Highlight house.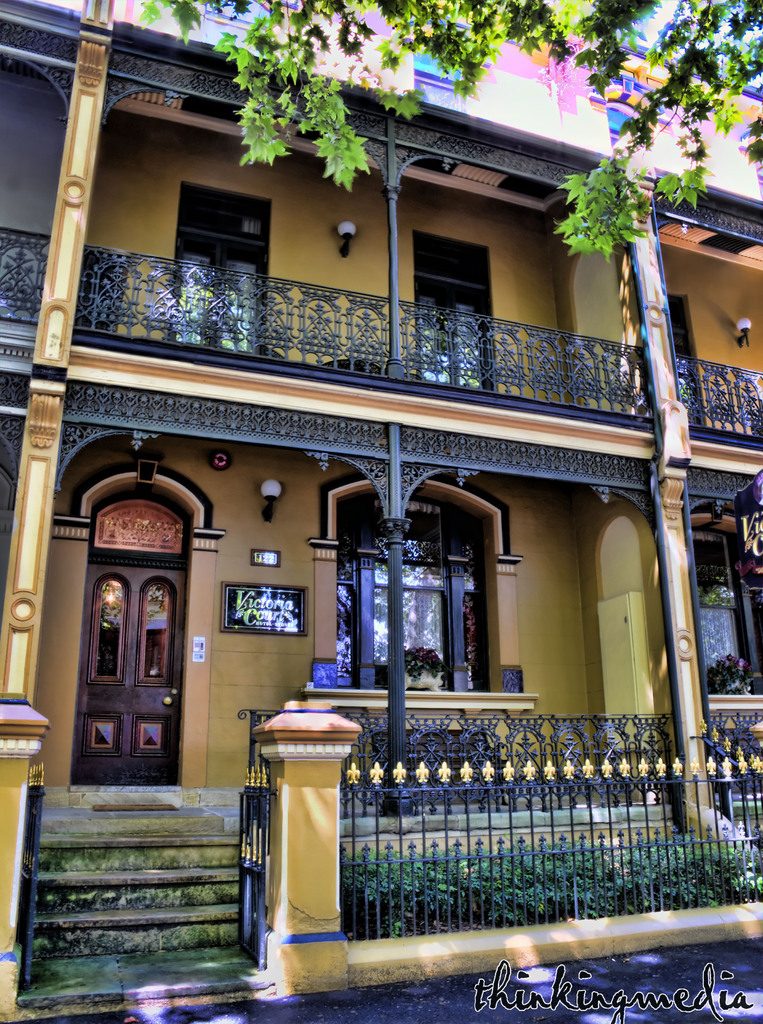
Highlighted region: box(0, 0, 762, 805).
